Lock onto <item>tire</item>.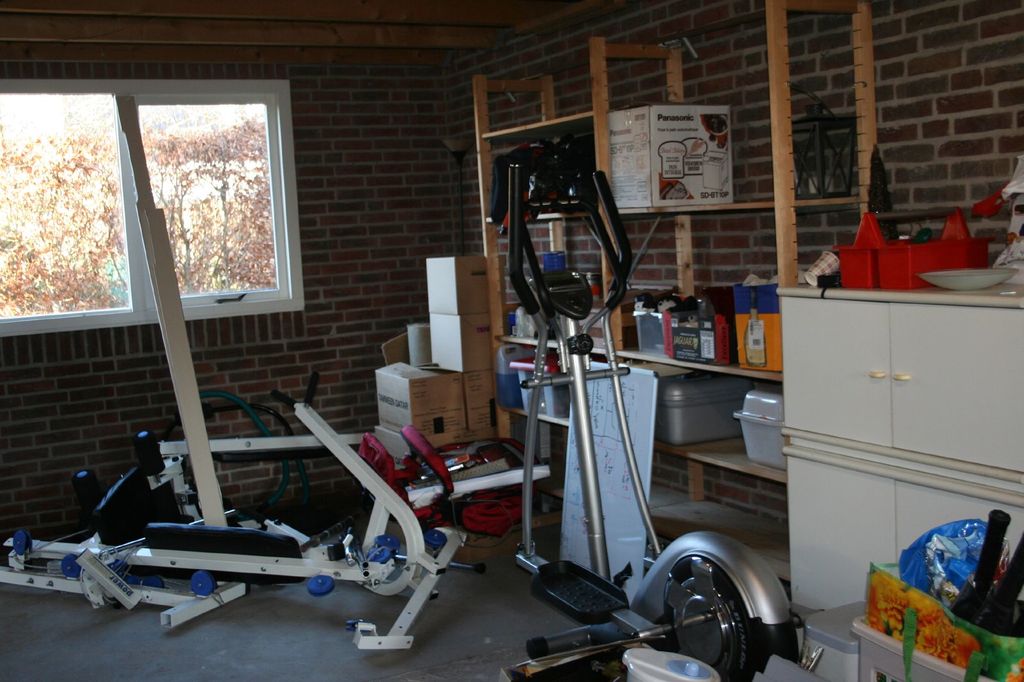
Locked: crop(643, 544, 774, 679).
